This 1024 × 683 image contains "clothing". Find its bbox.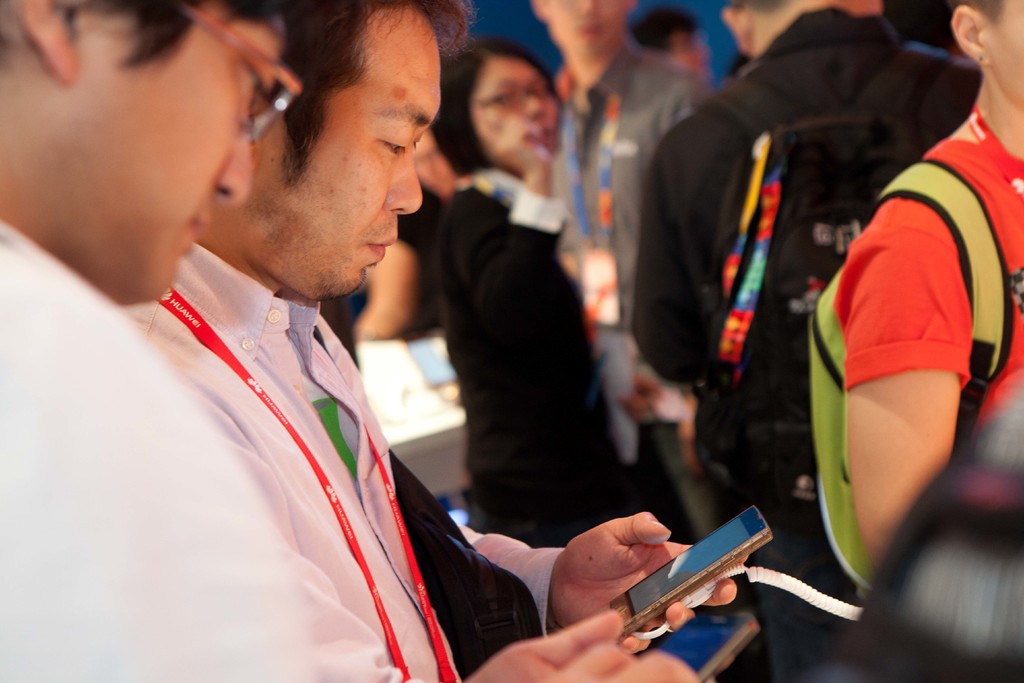
rect(543, 24, 747, 544).
